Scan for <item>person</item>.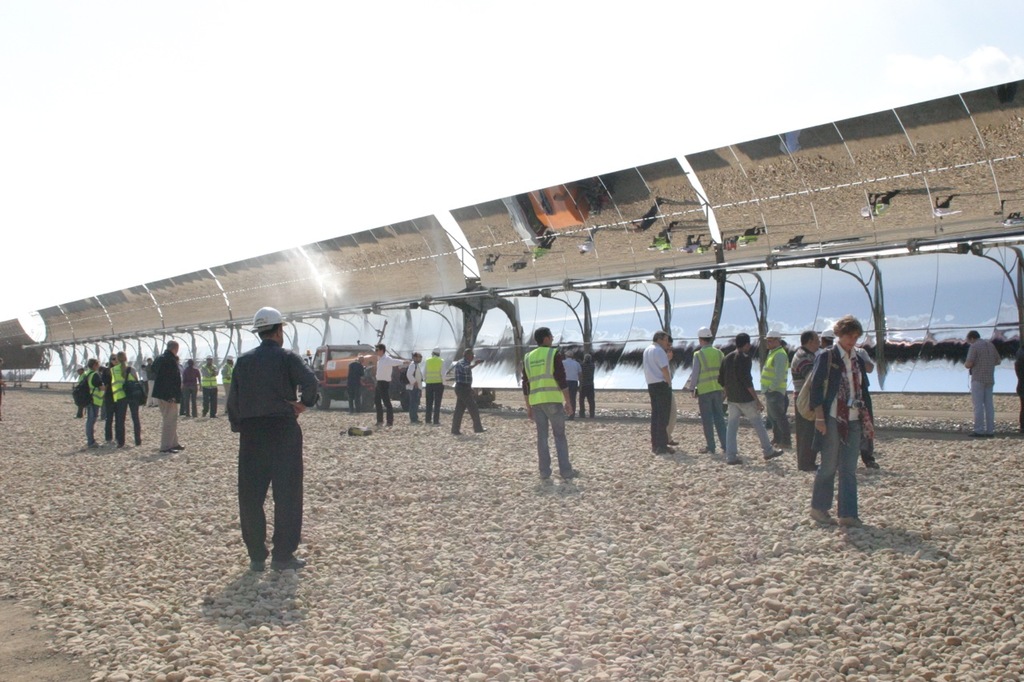
Scan result: [left=224, top=305, right=324, bottom=568].
